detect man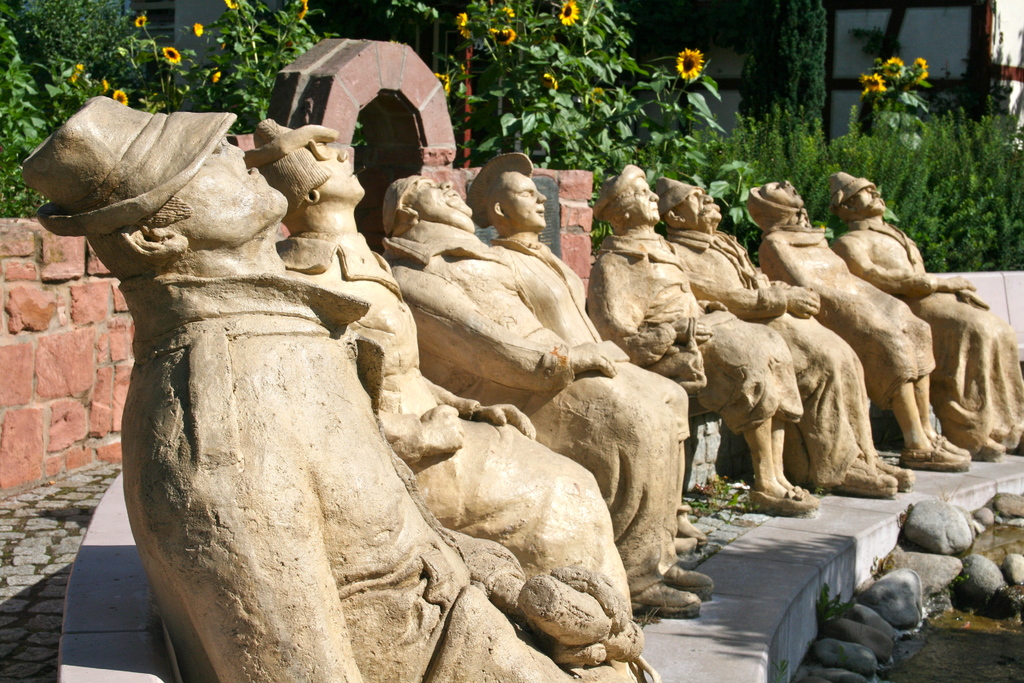
<box>243,117,637,666</box>
